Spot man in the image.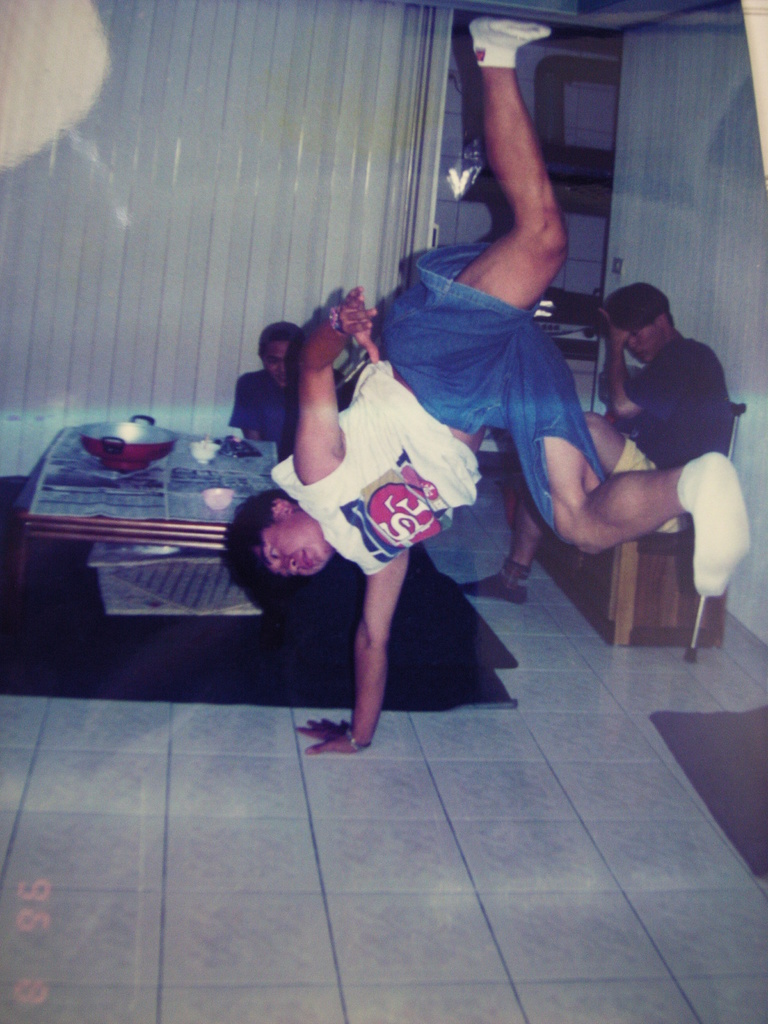
man found at [x1=454, y1=282, x2=730, y2=610].
